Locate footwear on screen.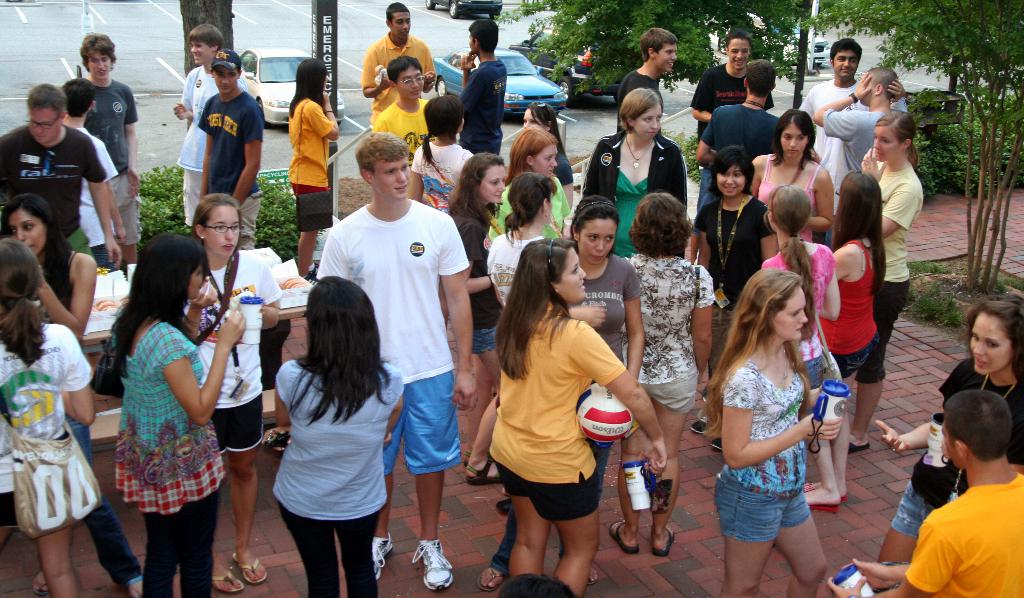
On screen at bbox(803, 477, 846, 503).
